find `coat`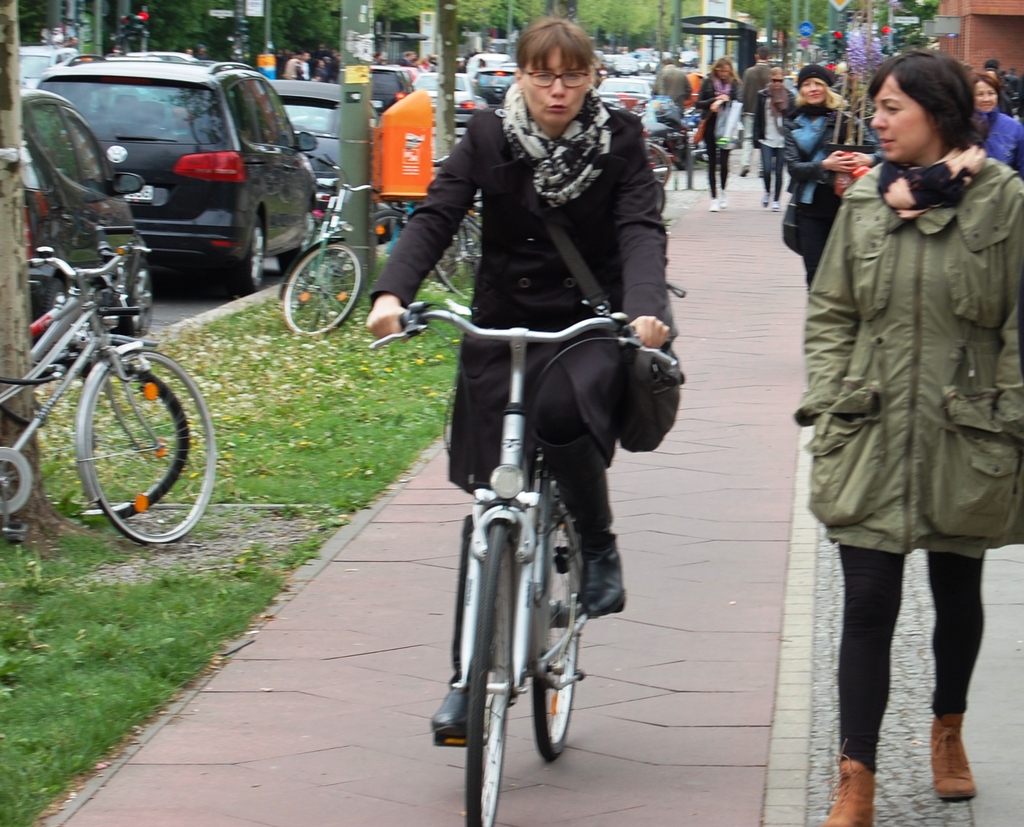
Rect(368, 96, 669, 497)
